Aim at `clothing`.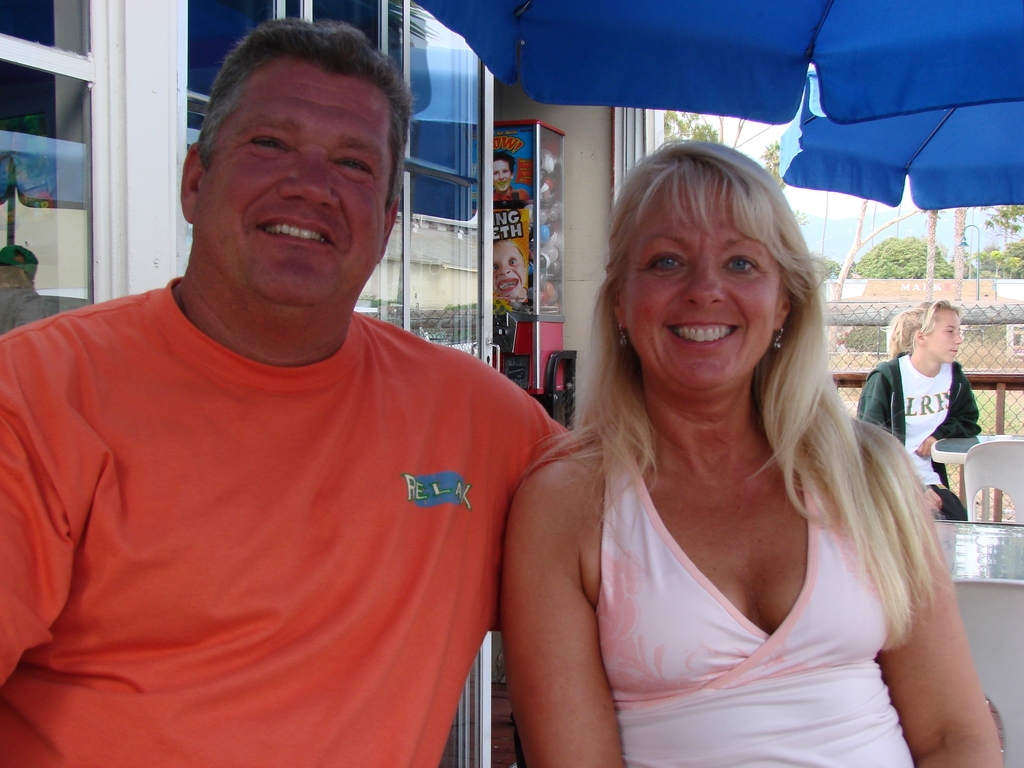
Aimed at (x1=592, y1=433, x2=916, y2=767).
